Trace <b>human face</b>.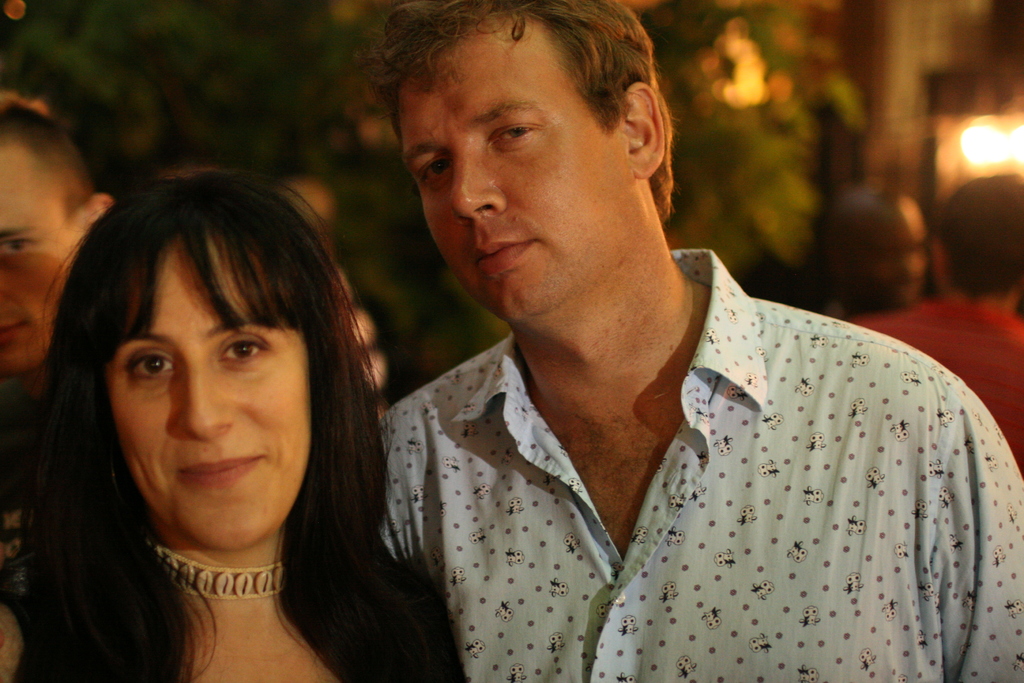
Traced to bbox=[395, 21, 635, 320].
